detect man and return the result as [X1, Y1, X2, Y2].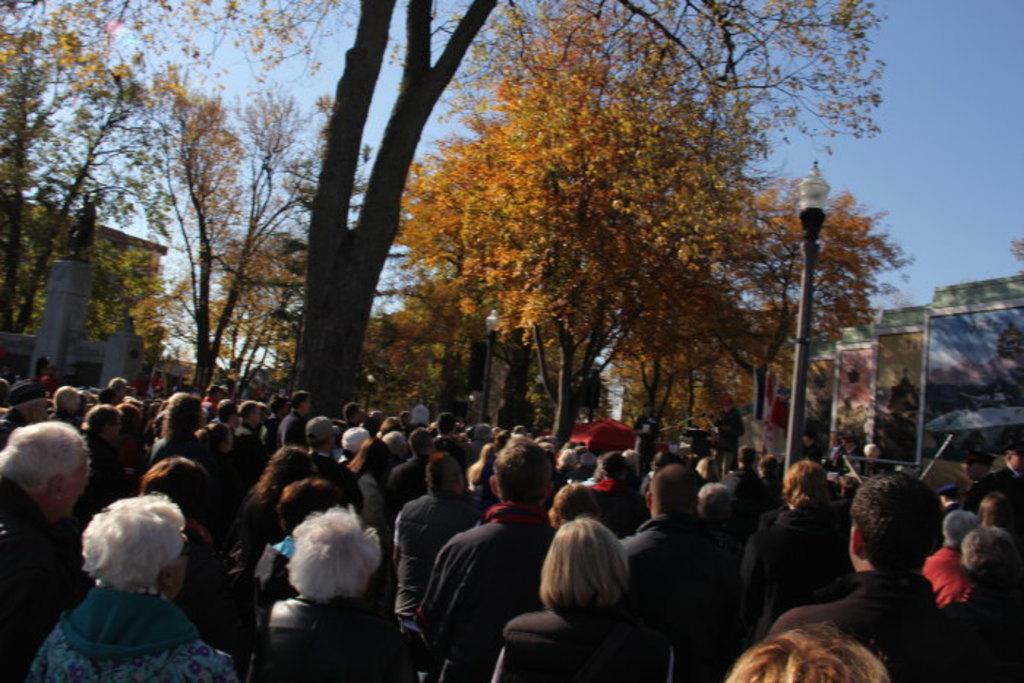
[230, 402, 257, 490].
